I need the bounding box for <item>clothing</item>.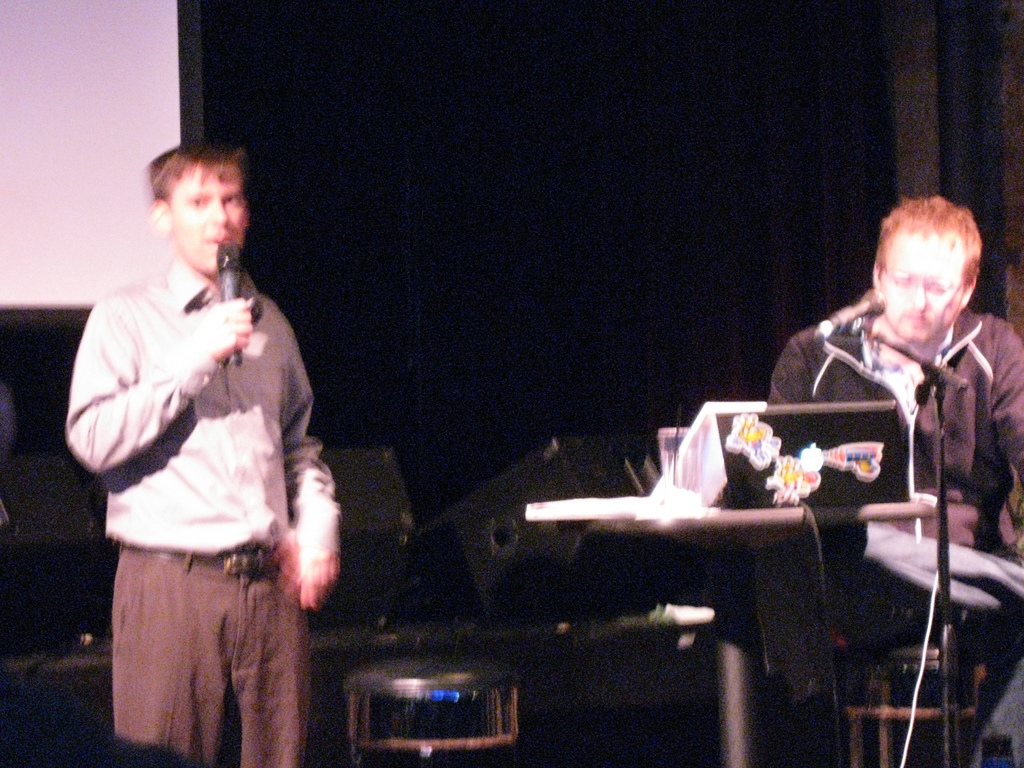
Here it is: x1=767 y1=298 x2=1023 y2=767.
